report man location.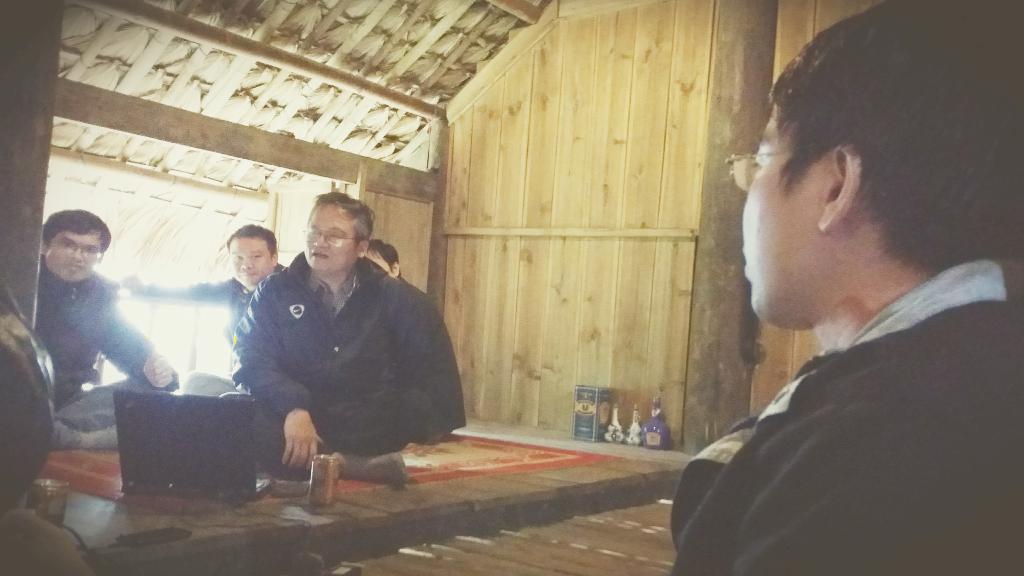
Report: detection(33, 205, 179, 452).
